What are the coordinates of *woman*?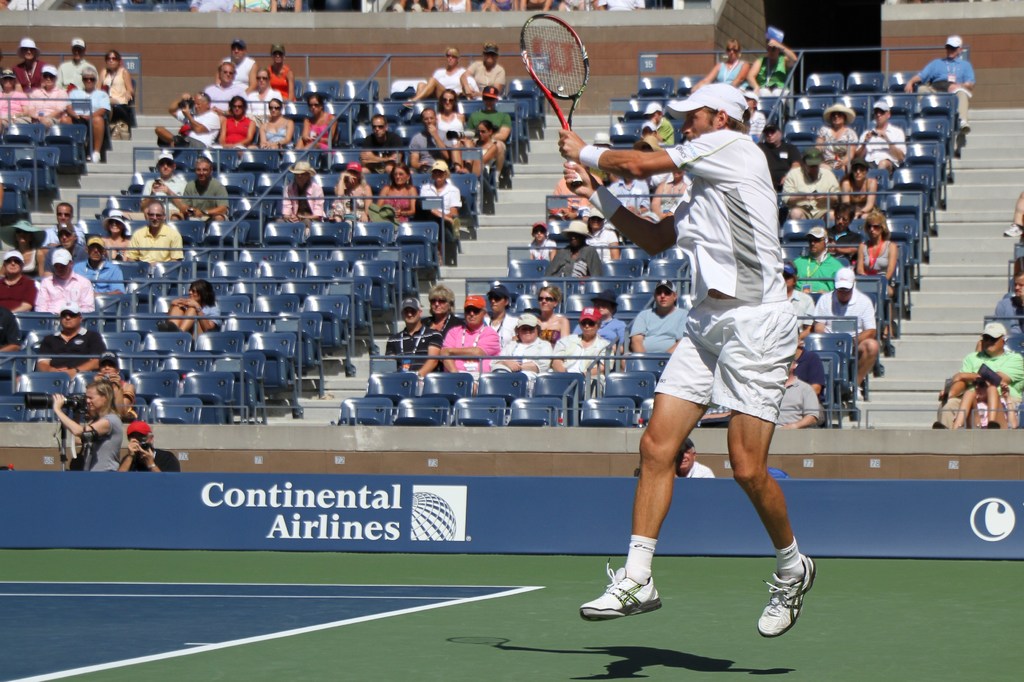
Rect(586, 208, 620, 260).
